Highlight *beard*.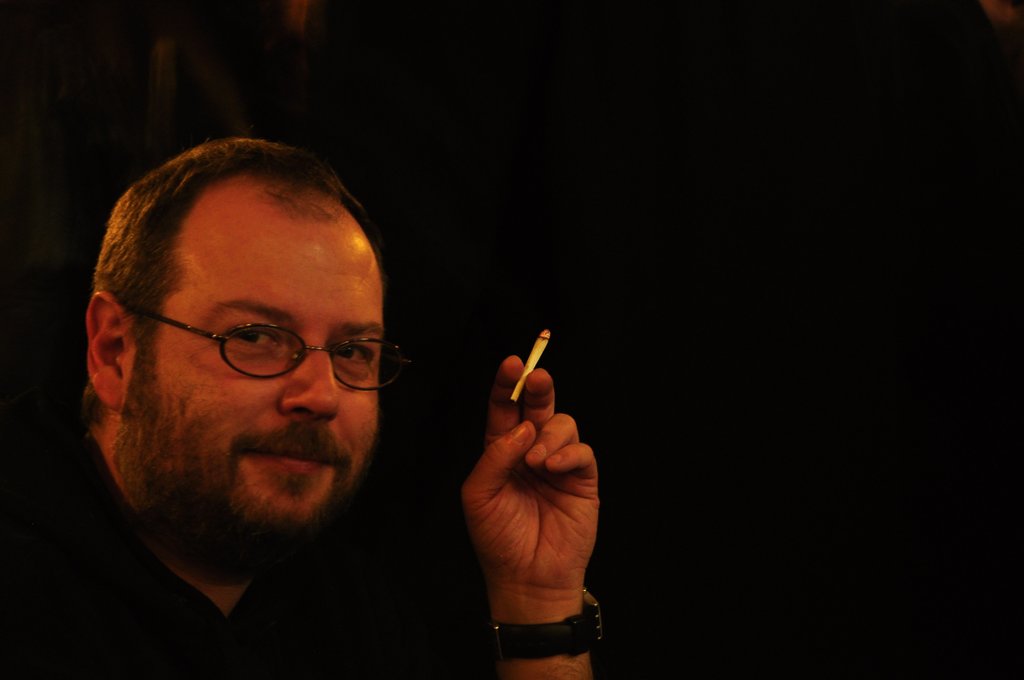
Highlighted region: [left=122, top=282, right=413, bottom=545].
